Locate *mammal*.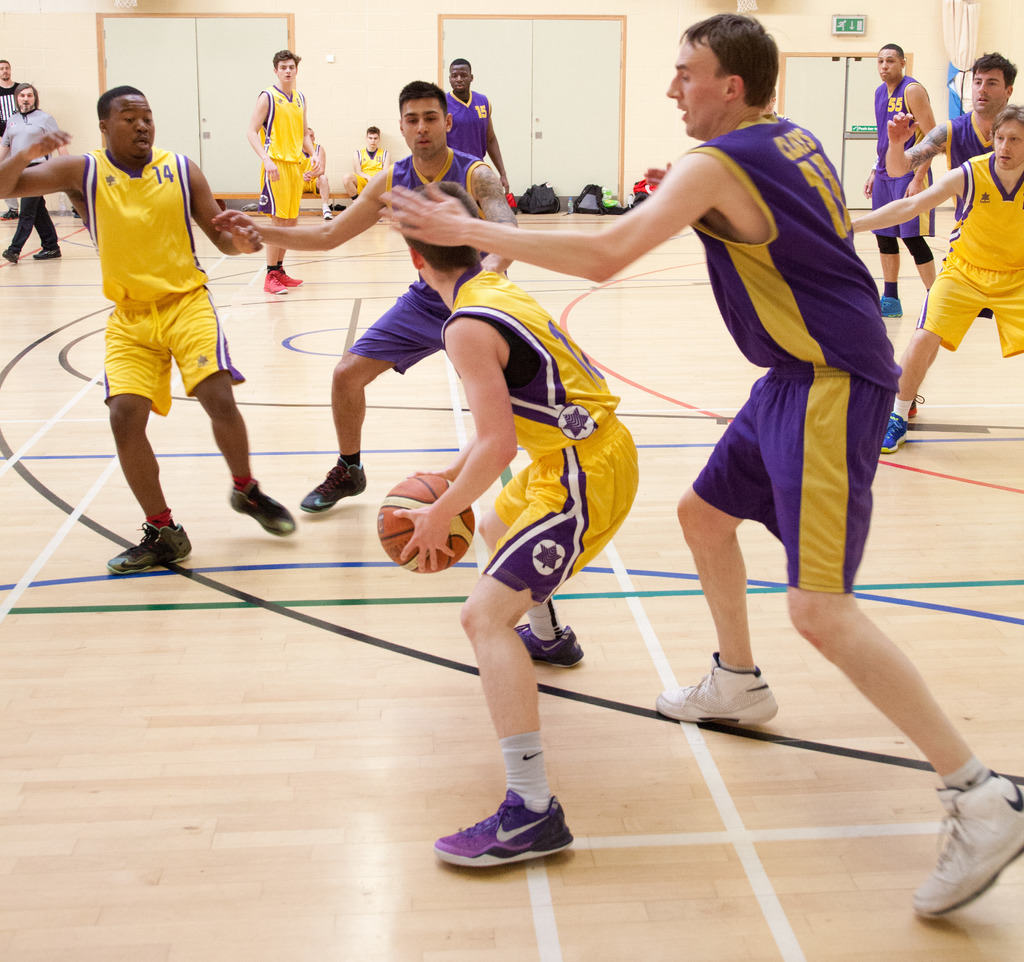
Bounding box: <region>344, 124, 395, 204</region>.
